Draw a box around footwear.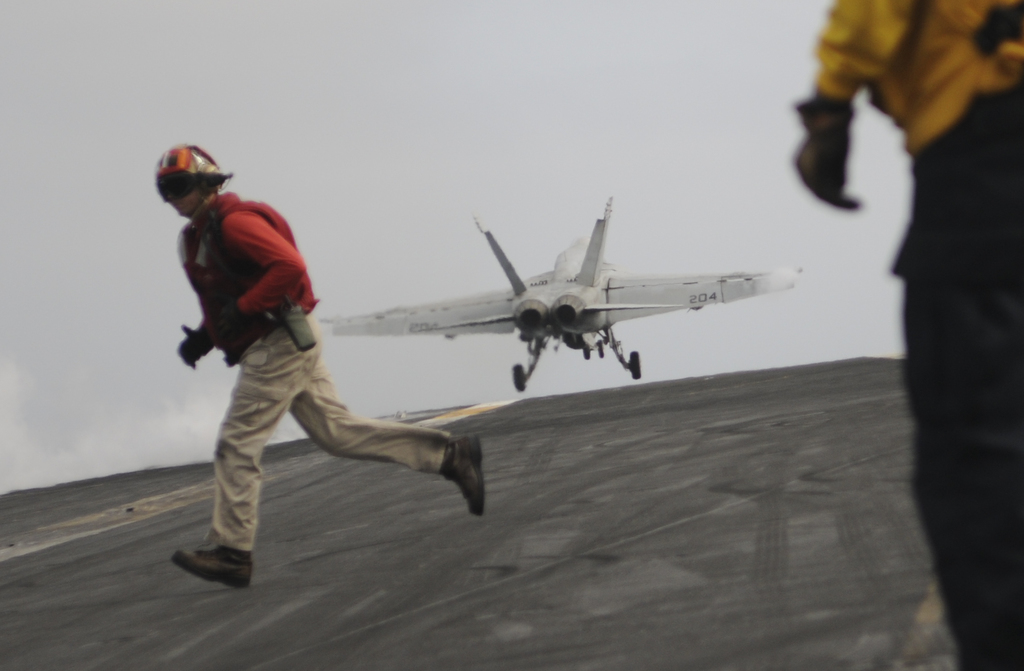
172, 530, 253, 590.
